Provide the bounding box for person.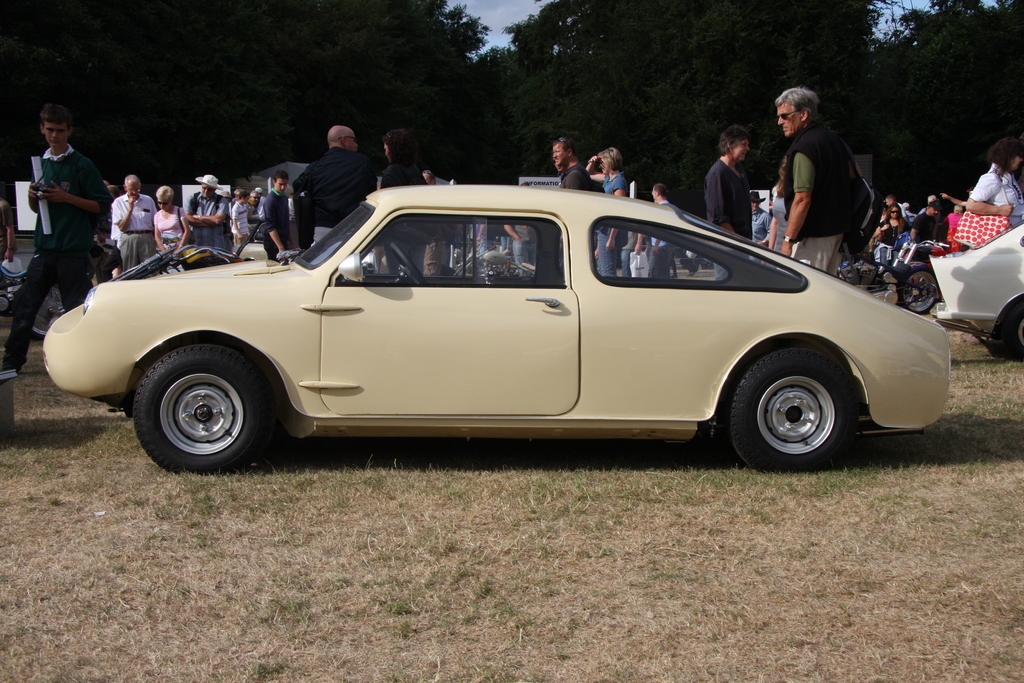
x1=706, y1=122, x2=749, y2=283.
